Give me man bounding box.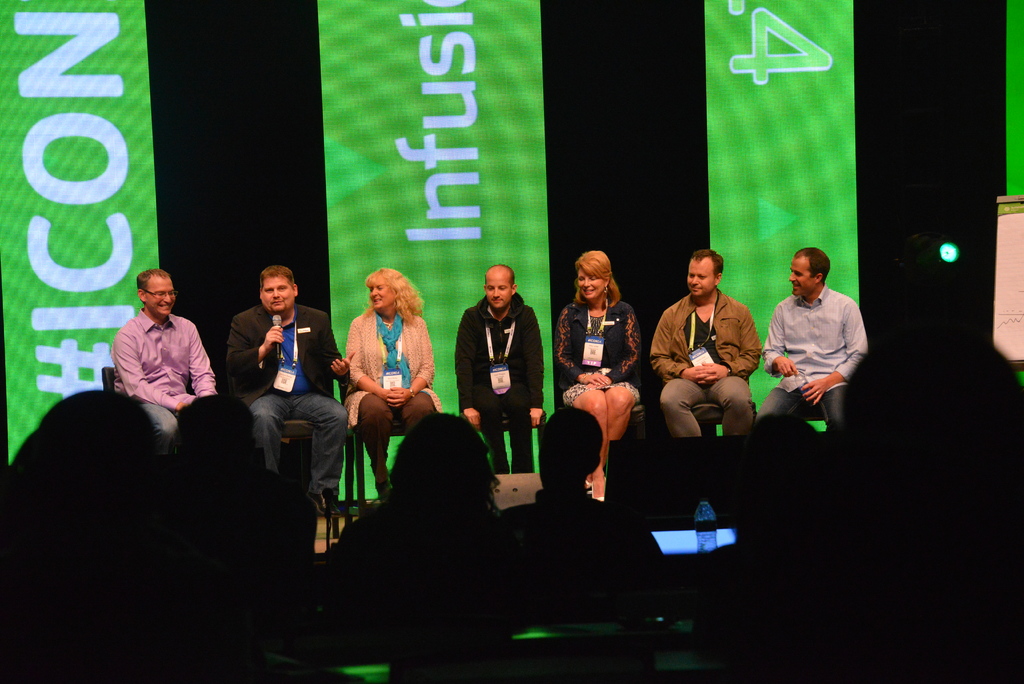
select_region(764, 238, 872, 436).
